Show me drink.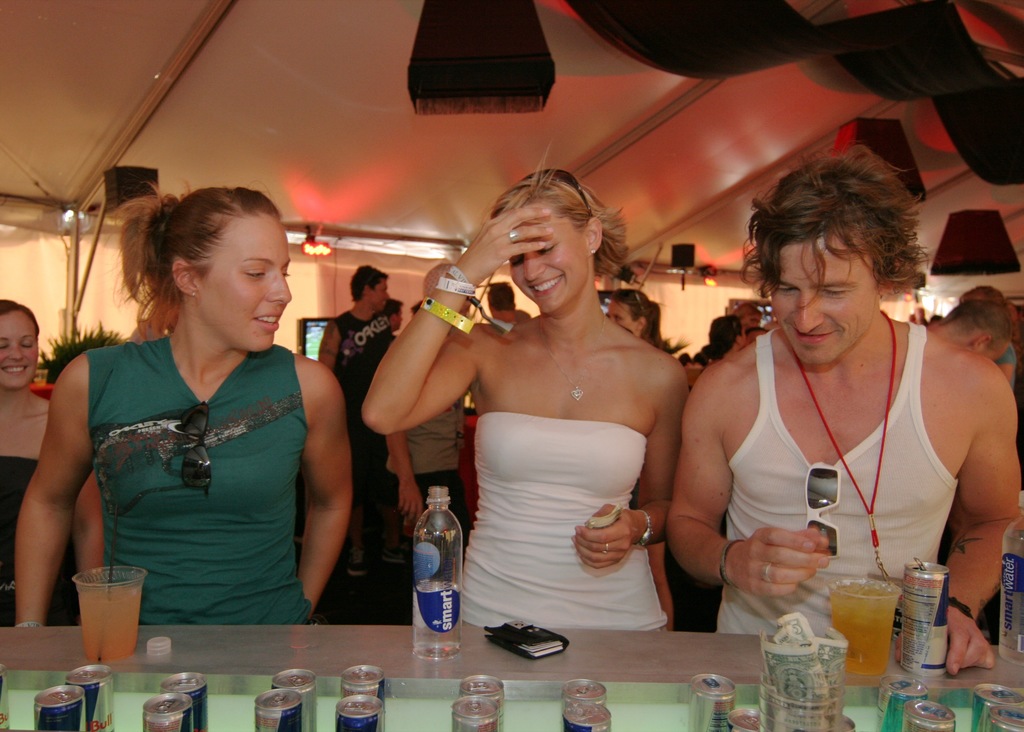
drink is here: crop(270, 665, 313, 731).
